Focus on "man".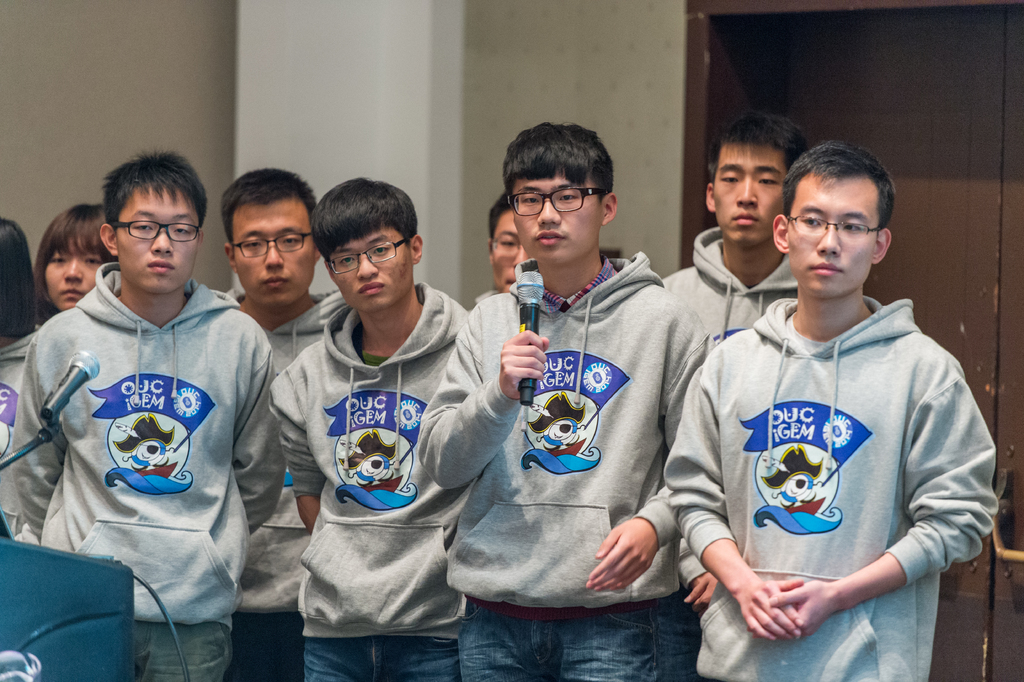
Focused at <bbox>656, 105, 813, 681</bbox>.
